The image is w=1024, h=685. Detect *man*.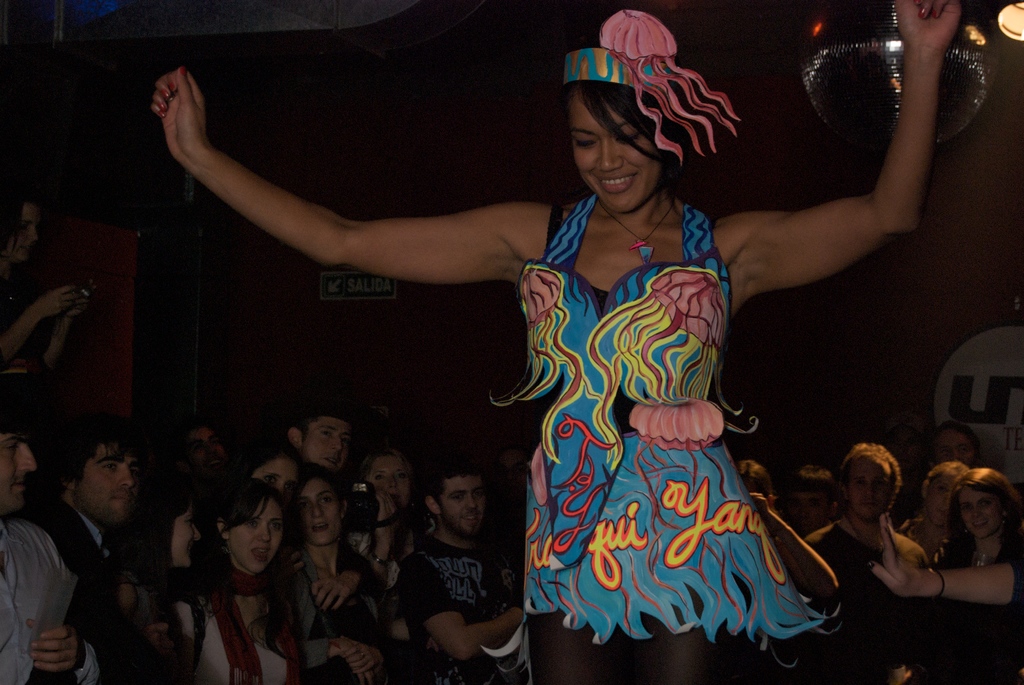
Detection: rect(798, 438, 931, 620).
